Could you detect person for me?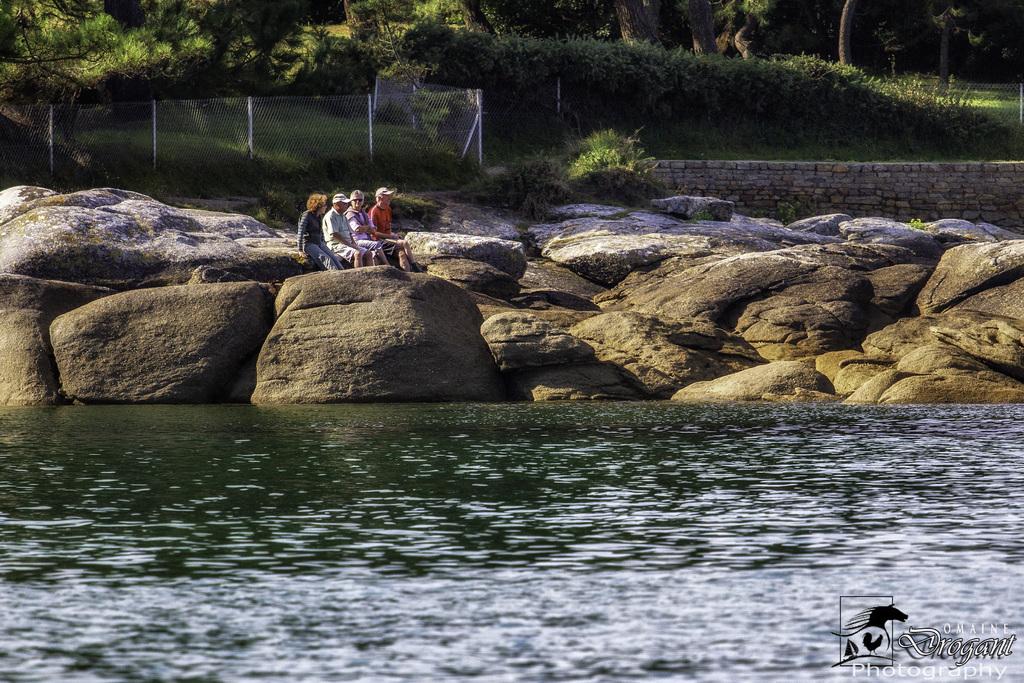
Detection result: x1=321 y1=191 x2=376 y2=267.
